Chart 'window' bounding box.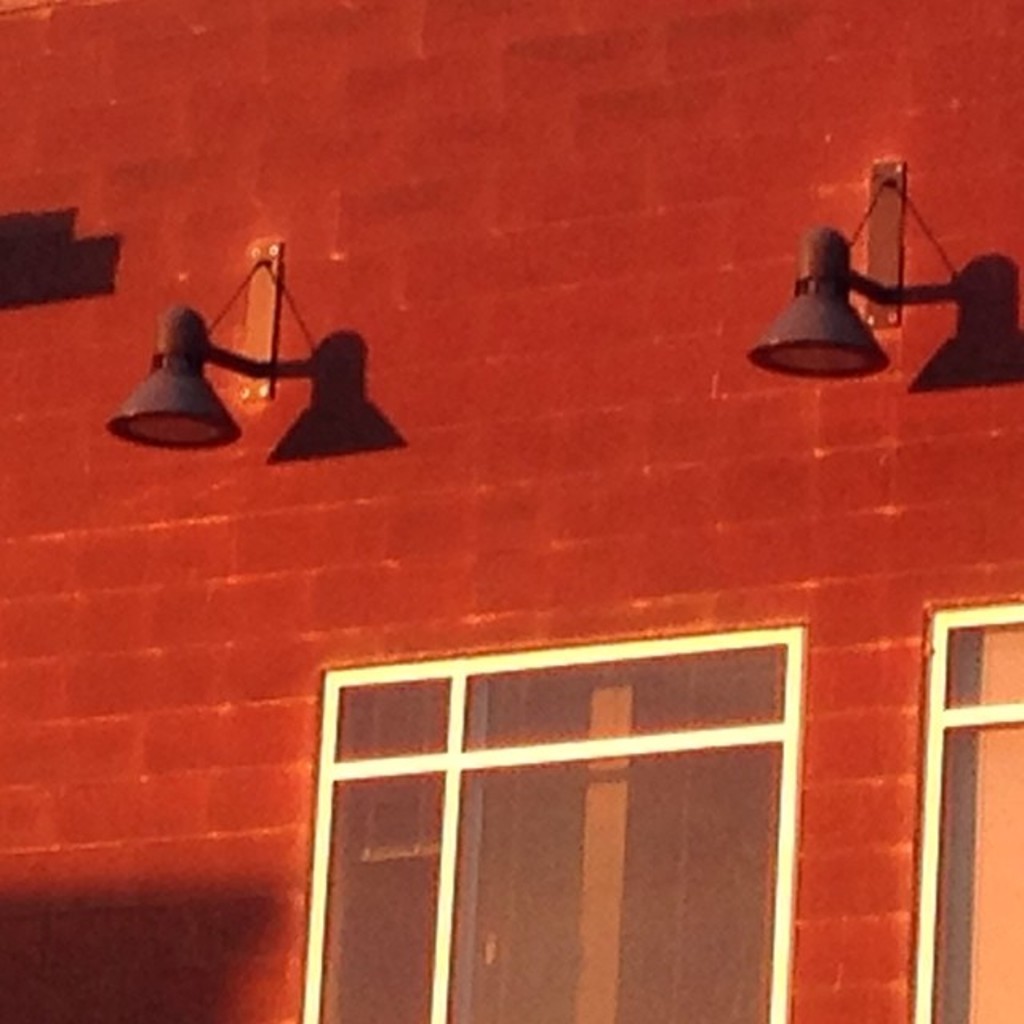
Charted: box(299, 613, 870, 974).
